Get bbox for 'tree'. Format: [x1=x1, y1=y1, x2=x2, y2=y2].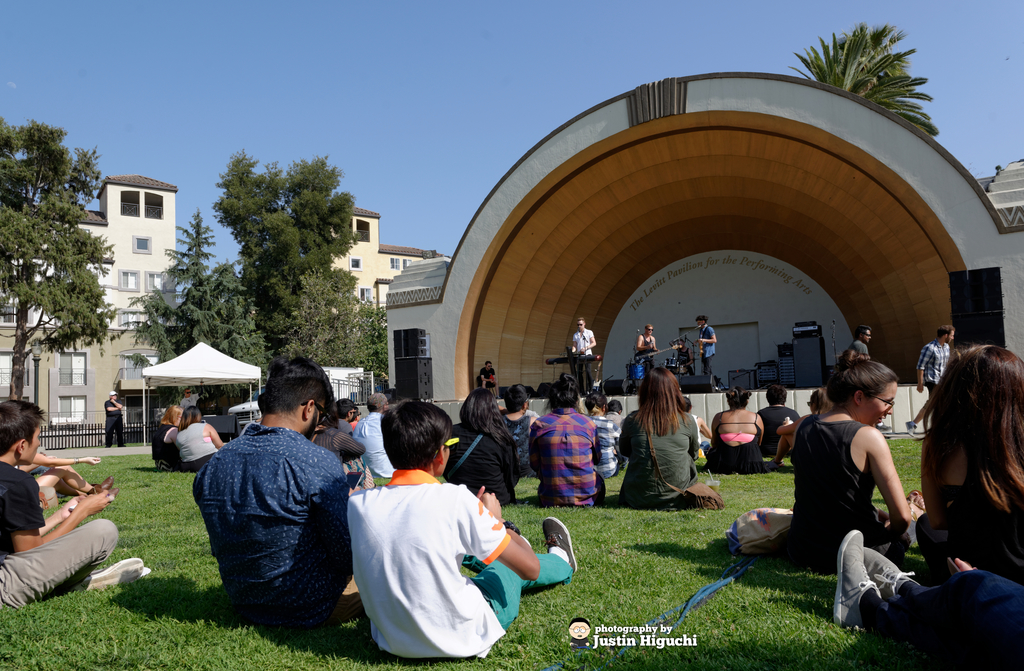
[x1=205, y1=159, x2=352, y2=369].
